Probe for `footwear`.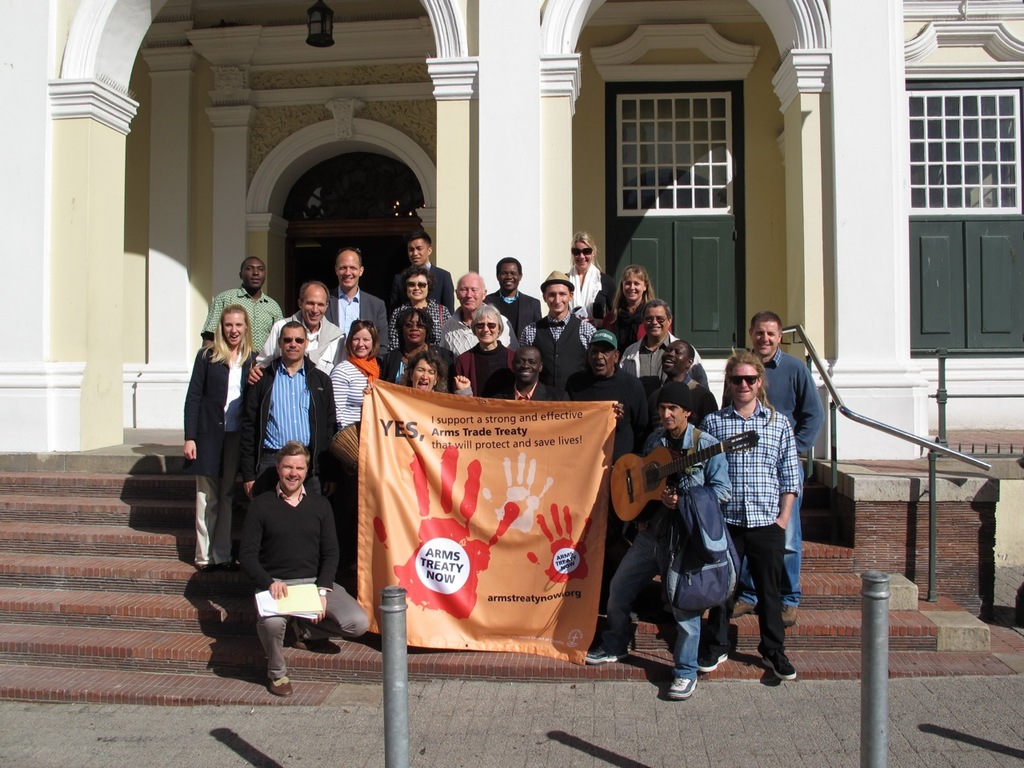
Probe result: box(733, 598, 757, 618).
